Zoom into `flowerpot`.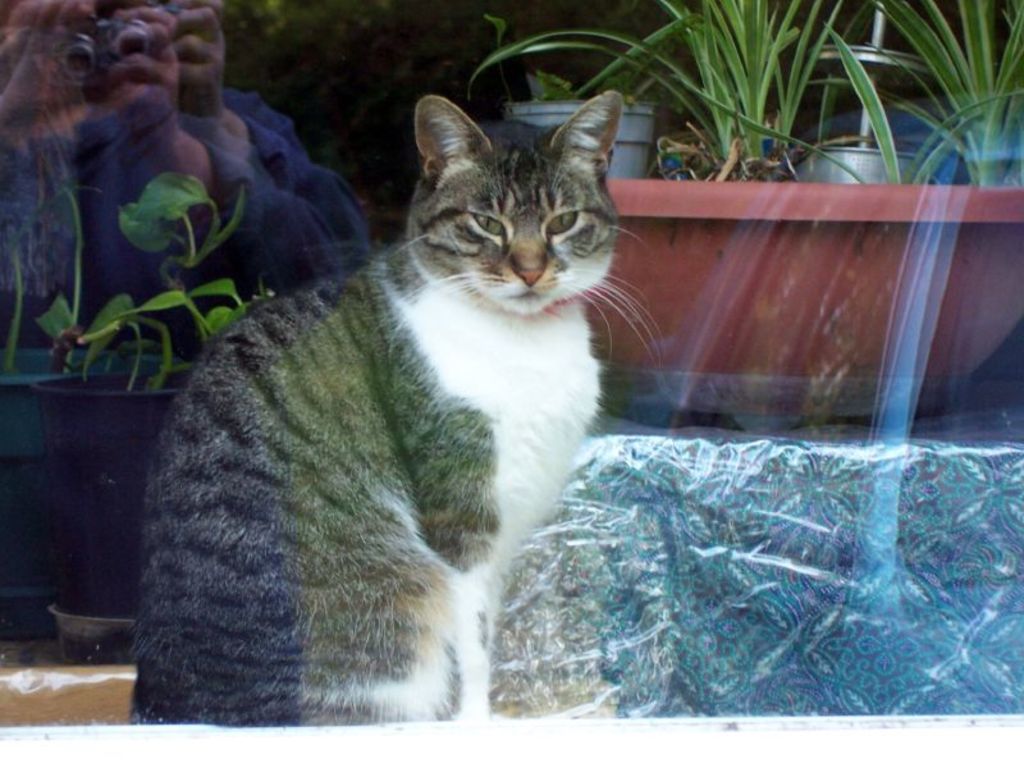
Zoom target: [left=504, top=97, right=658, bottom=175].
